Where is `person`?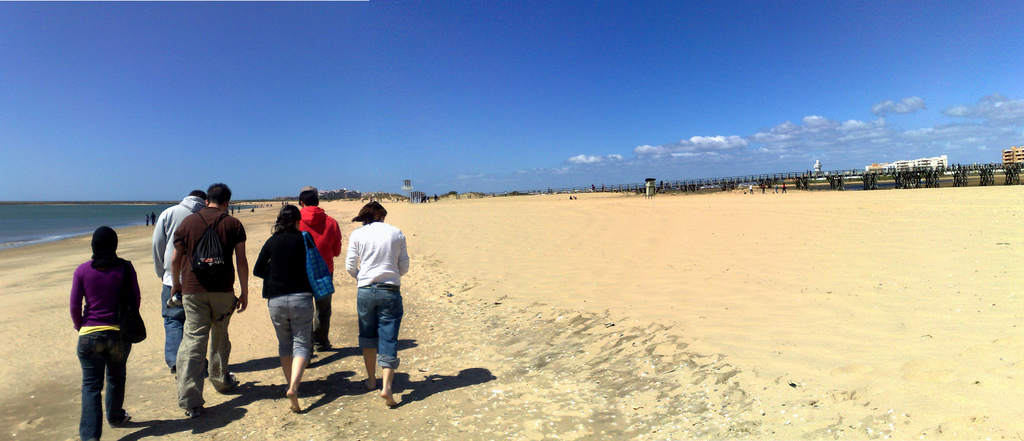
230:204:236:214.
